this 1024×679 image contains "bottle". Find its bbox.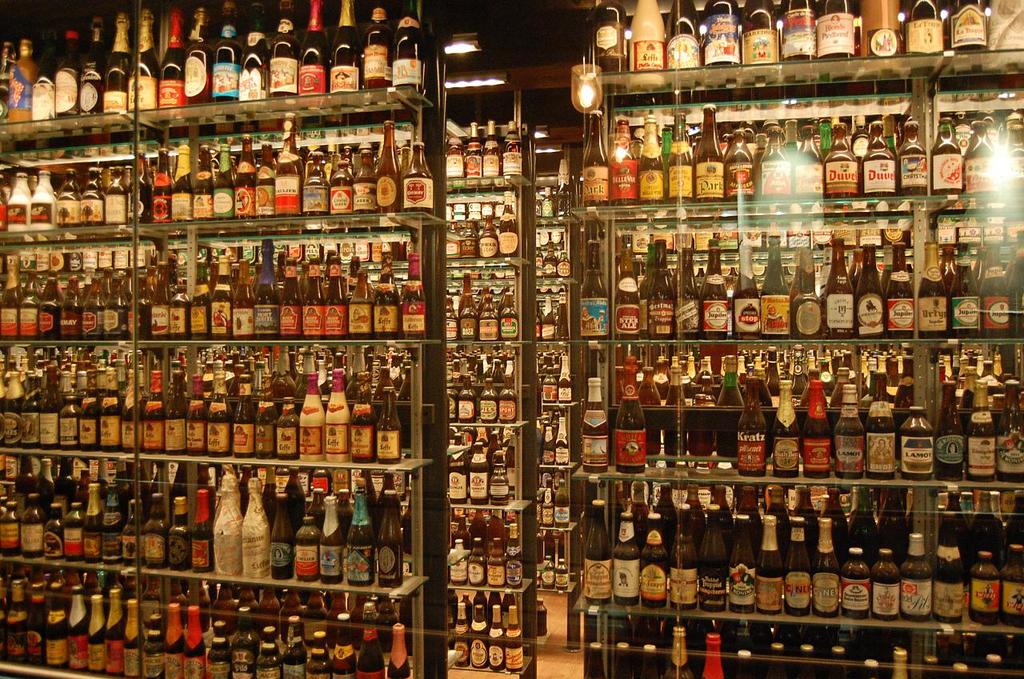
rect(893, 246, 928, 318).
